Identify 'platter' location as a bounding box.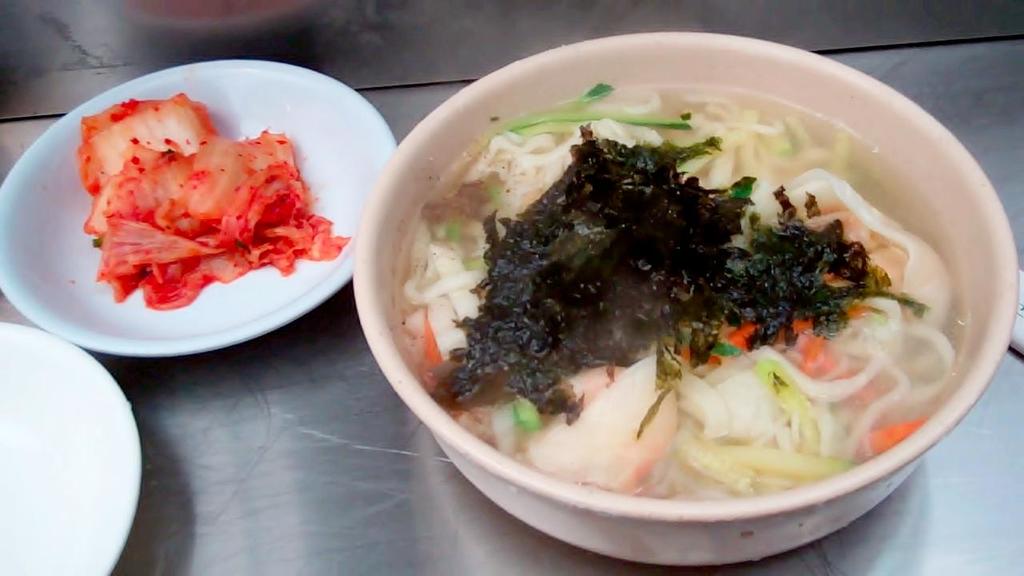
x1=0, y1=59, x2=394, y2=356.
